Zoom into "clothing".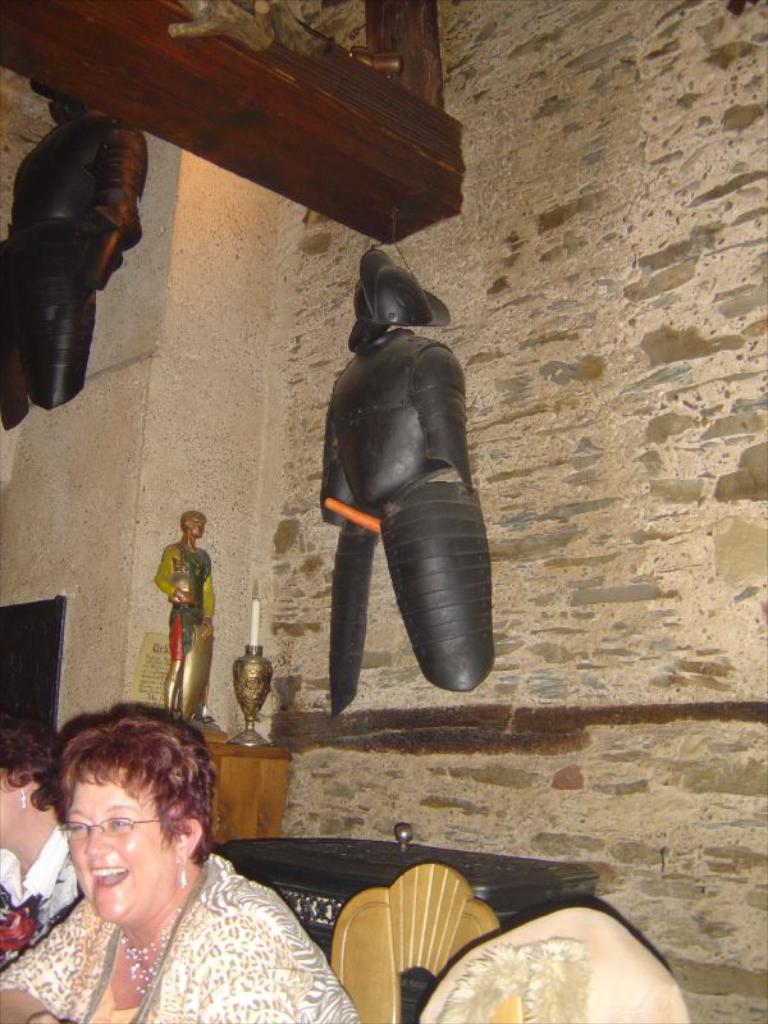
Zoom target: locate(0, 823, 86, 961).
